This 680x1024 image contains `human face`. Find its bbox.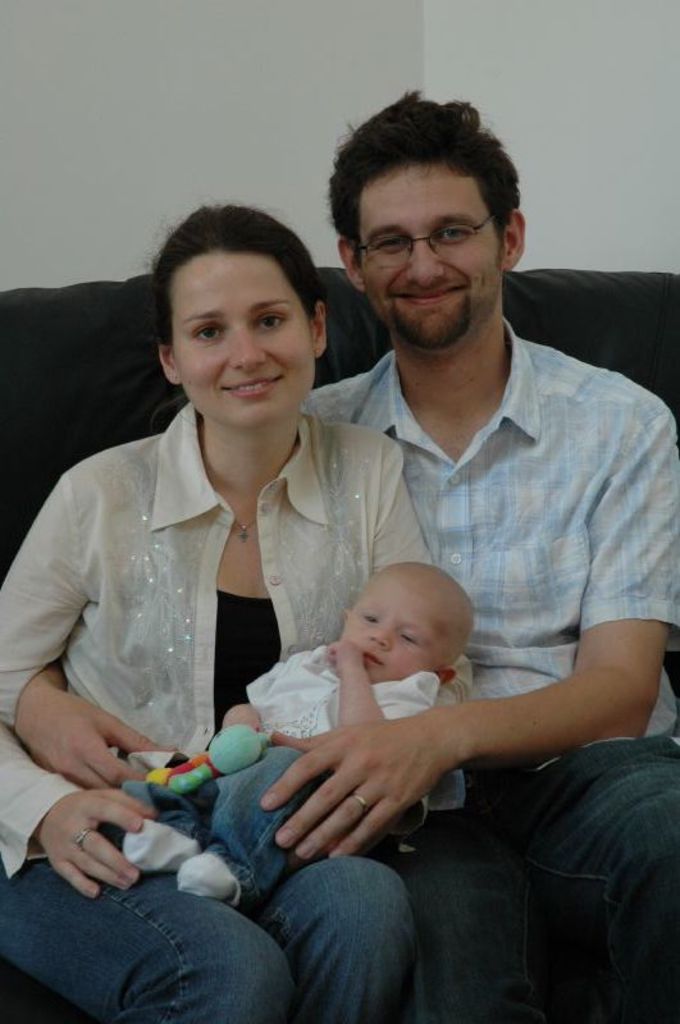
x1=362, y1=165, x2=501, y2=339.
